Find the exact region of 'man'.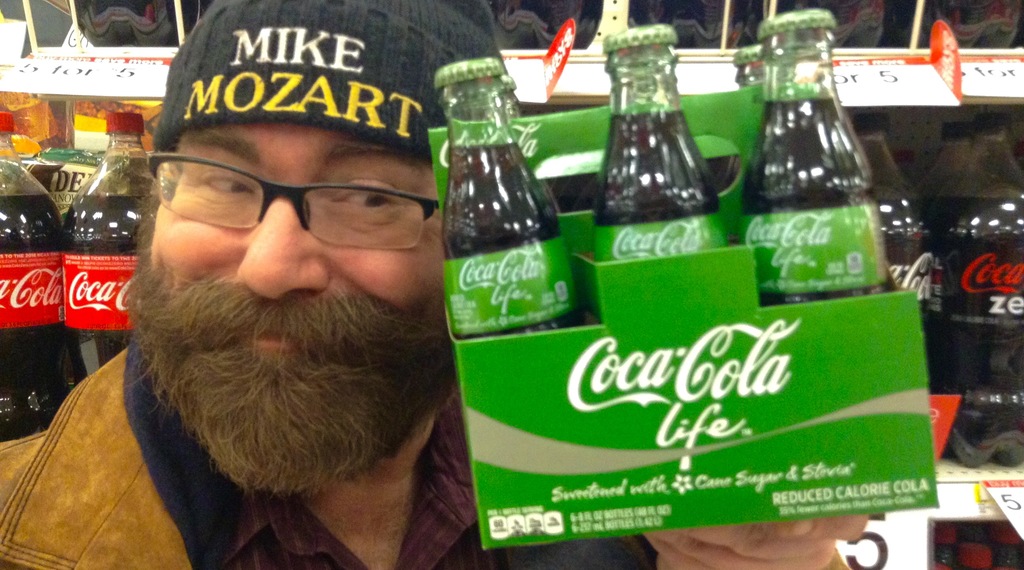
Exact region: (x1=0, y1=0, x2=871, y2=569).
